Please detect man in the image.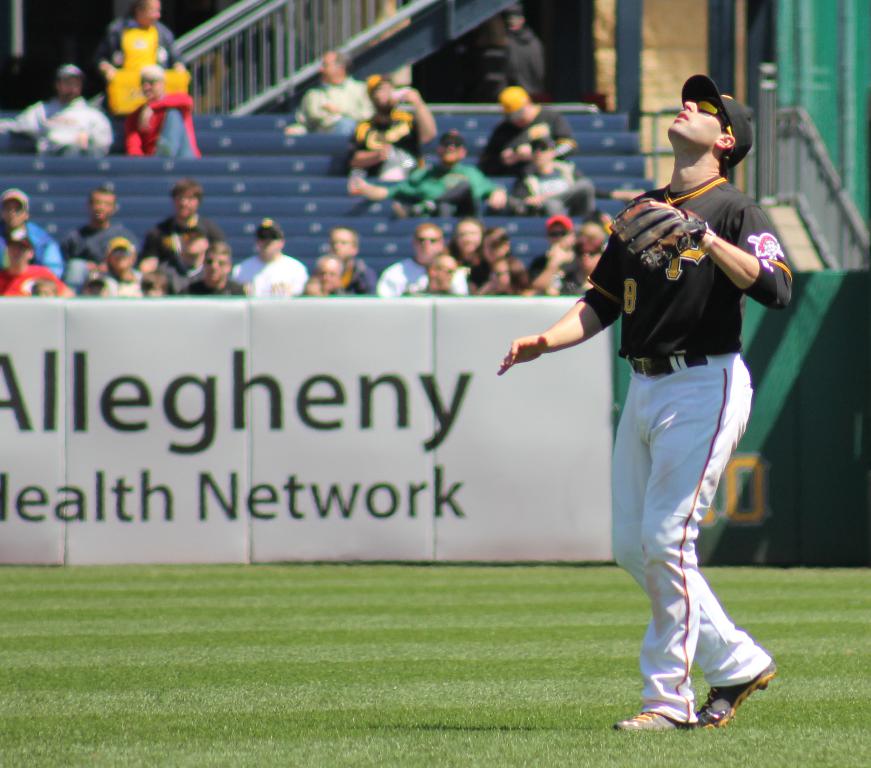
Rect(291, 52, 379, 135).
